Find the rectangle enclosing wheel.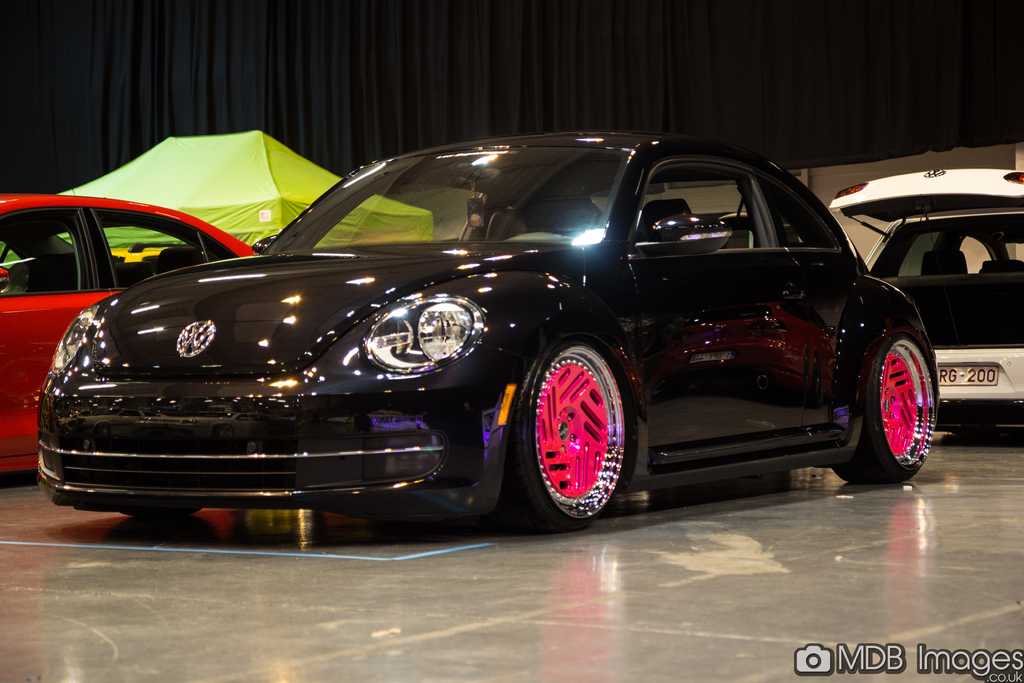
<box>829,334,935,493</box>.
